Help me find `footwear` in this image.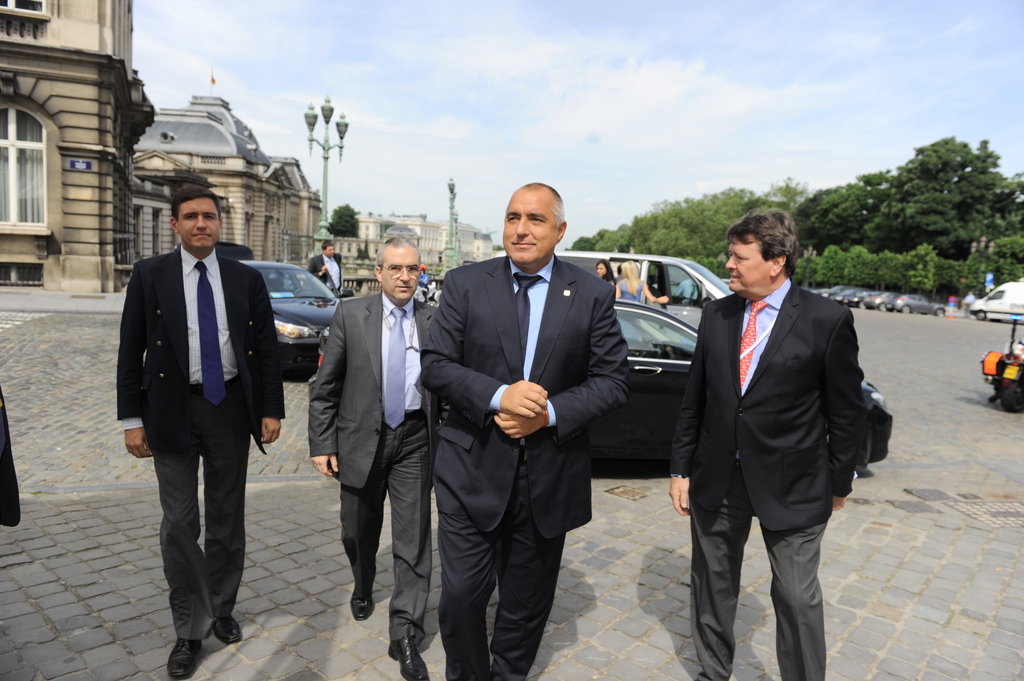
Found it: 166,639,199,680.
